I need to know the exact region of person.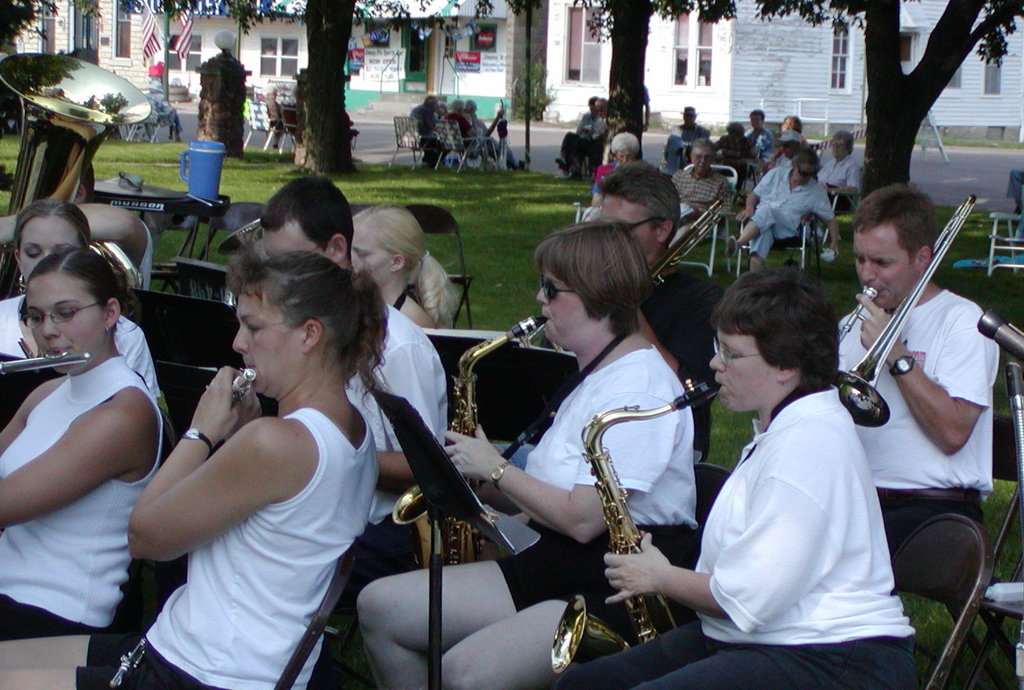
Region: 0 246 176 641.
